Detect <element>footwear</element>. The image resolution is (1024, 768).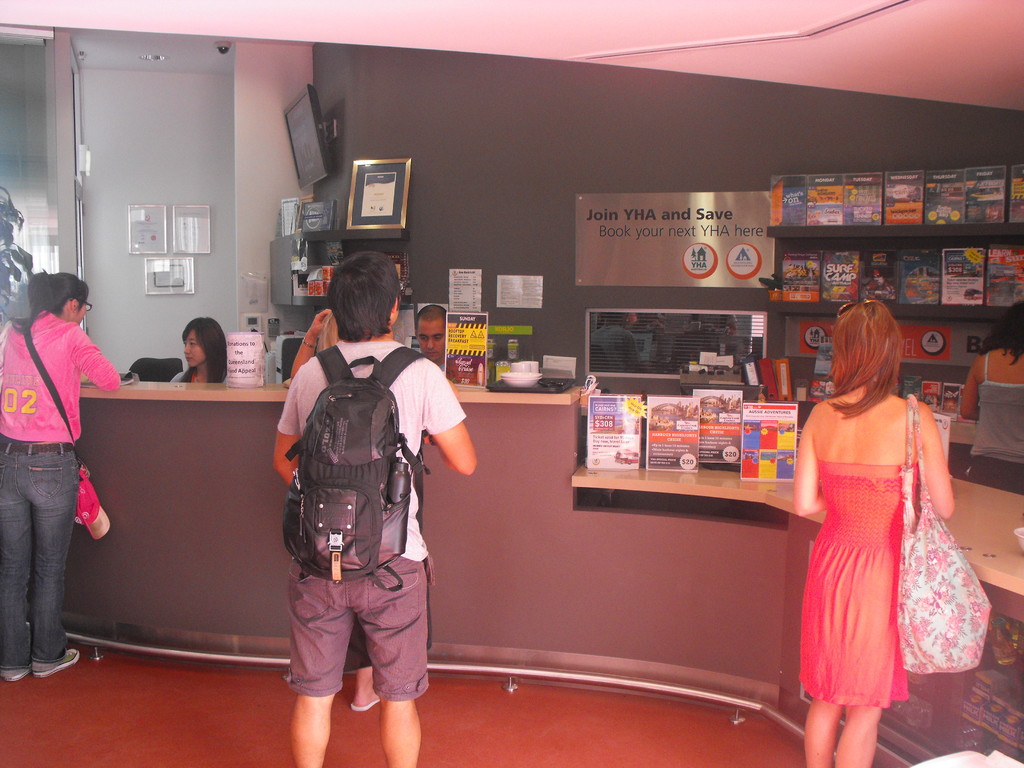
[0, 668, 32, 687].
